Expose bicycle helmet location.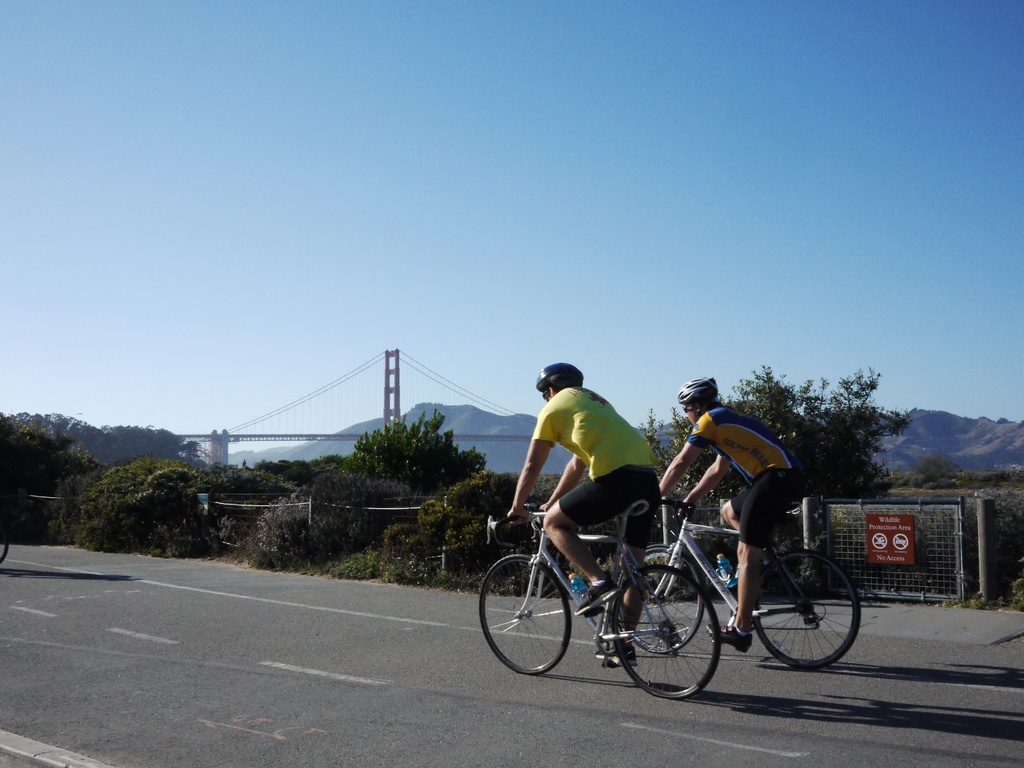
Exposed at box=[676, 377, 717, 408].
